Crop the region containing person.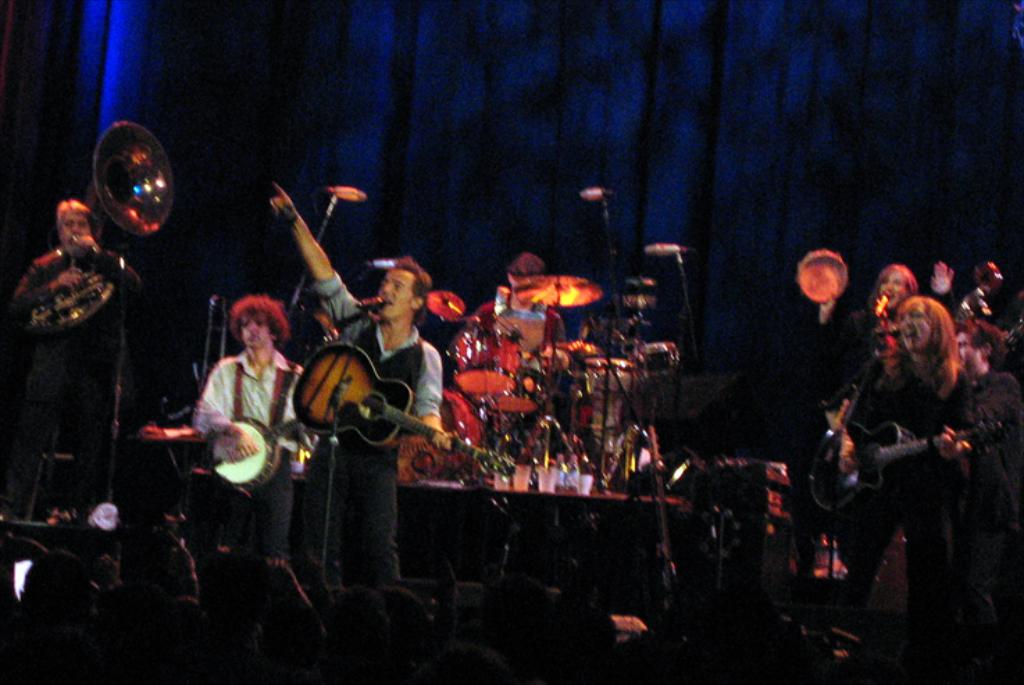
Crop region: {"left": 3, "top": 200, "right": 143, "bottom": 520}.
